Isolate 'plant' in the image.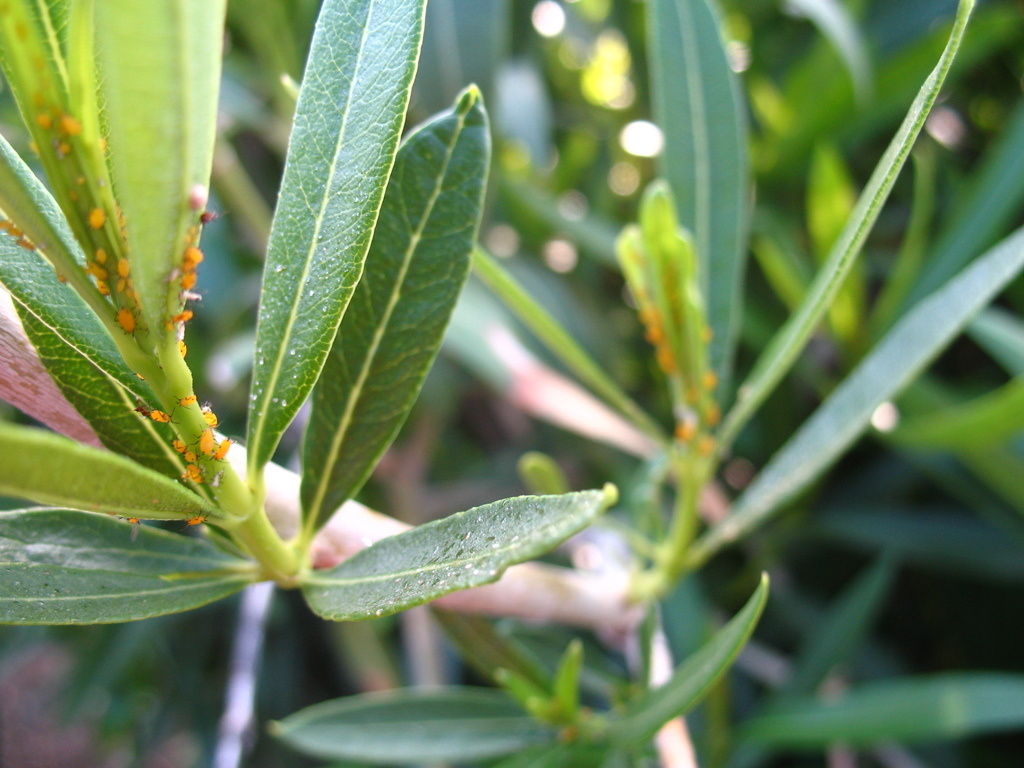
Isolated region: detection(12, 0, 940, 748).
